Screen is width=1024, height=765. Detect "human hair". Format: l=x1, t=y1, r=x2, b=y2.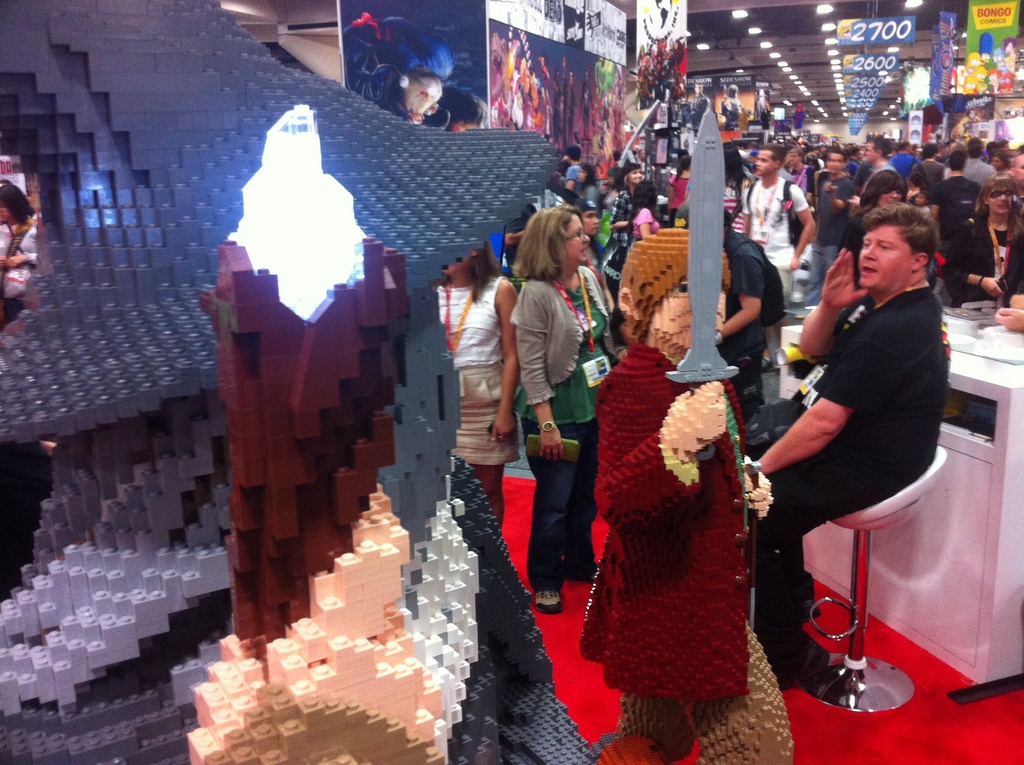
l=861, t=198, r=941, b=265.
